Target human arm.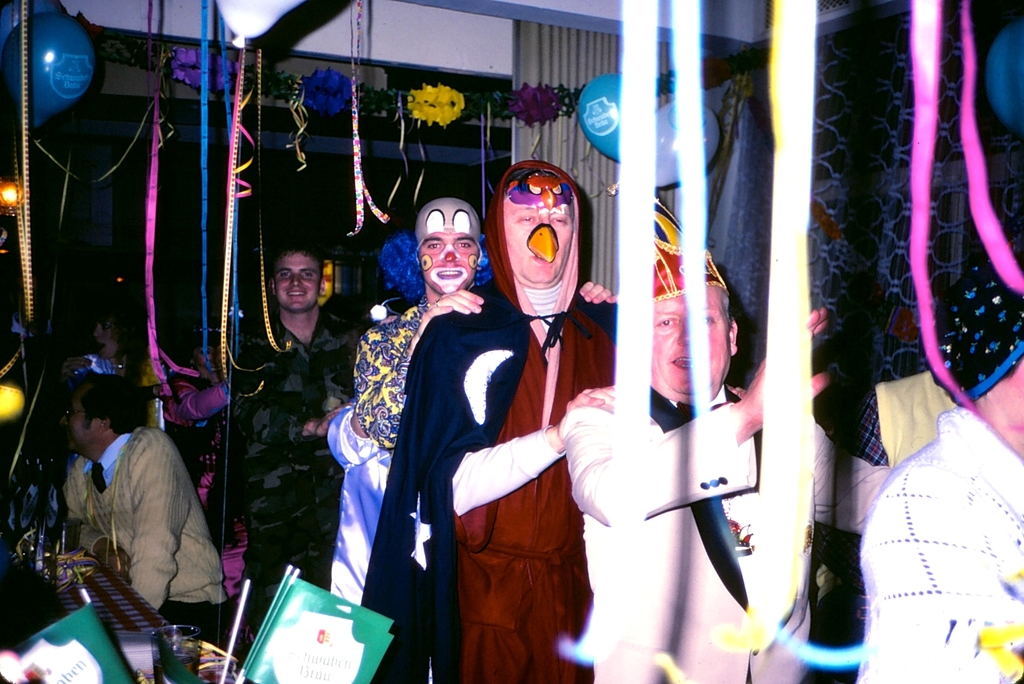
Target region: BBox(424, 368, 606, 519).
